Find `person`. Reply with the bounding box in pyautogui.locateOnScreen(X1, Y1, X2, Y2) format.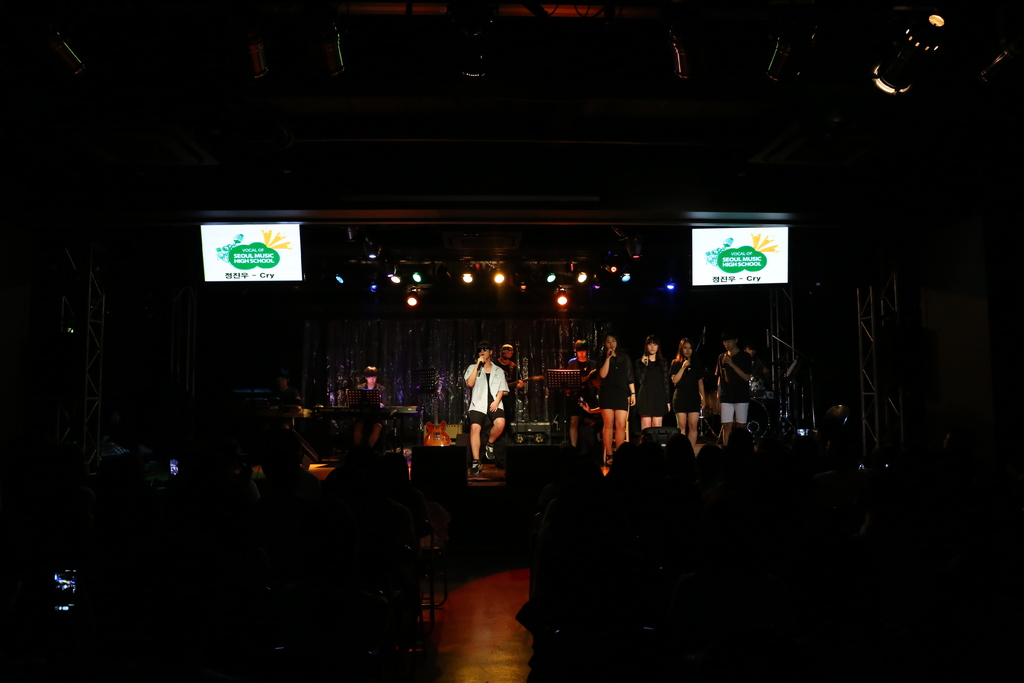
pyautogui.locateOnScreen(673, 339, 699, 445).
